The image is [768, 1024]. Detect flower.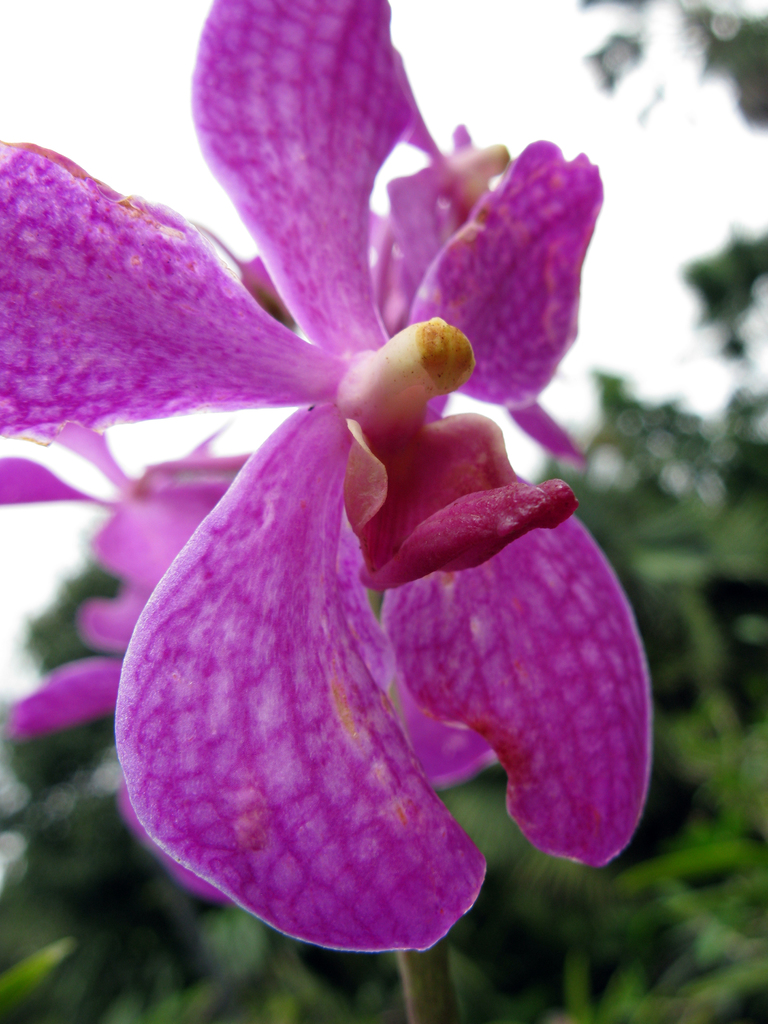
Detection: bbox(56, 26, 659, 1023).
